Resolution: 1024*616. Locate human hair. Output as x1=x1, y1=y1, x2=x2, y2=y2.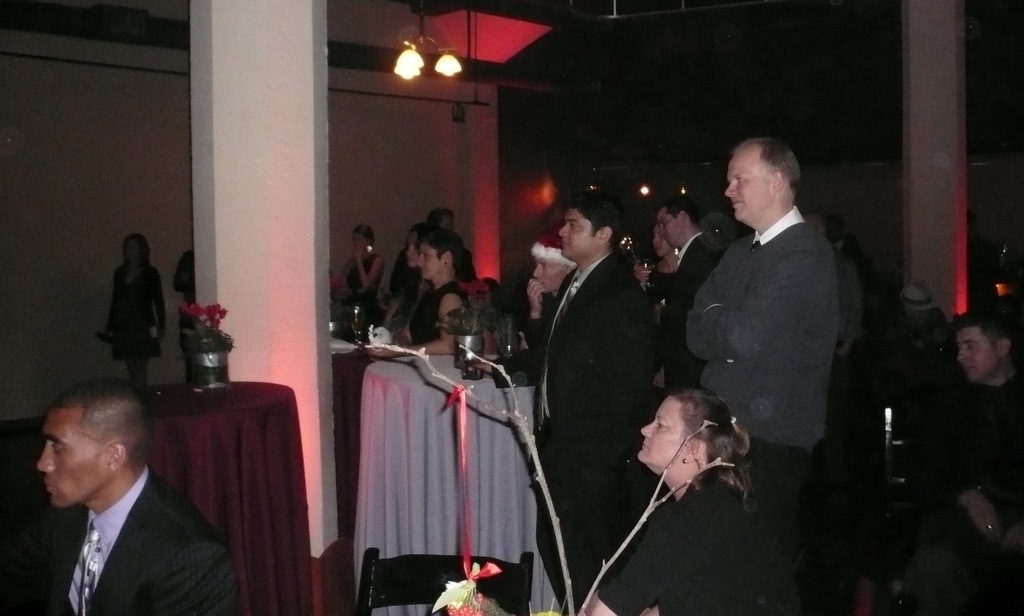
x1=954, y1=313, x2=1023, y2=348.
